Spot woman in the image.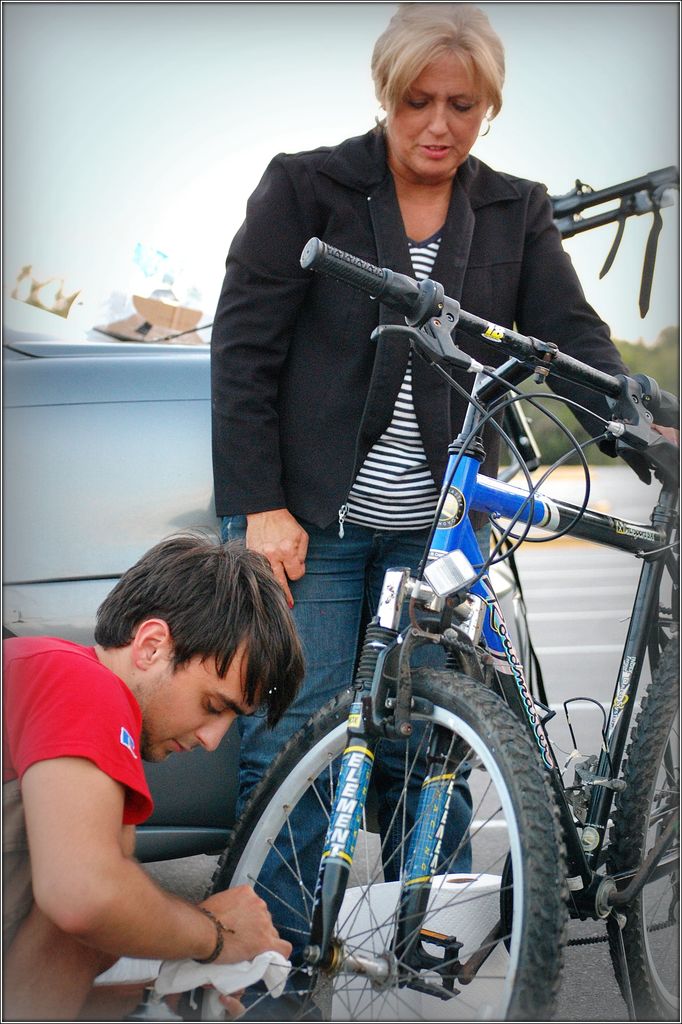
woman found at (left=208, top=7, right=653, bottom=919).
